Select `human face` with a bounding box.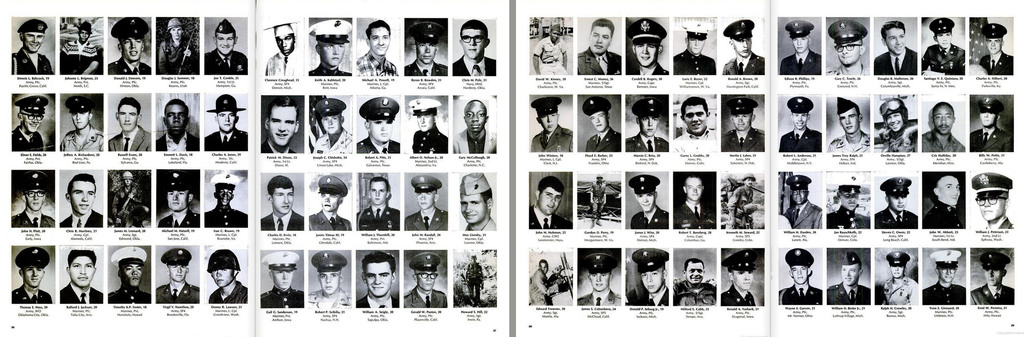
(746,177,755,186).
